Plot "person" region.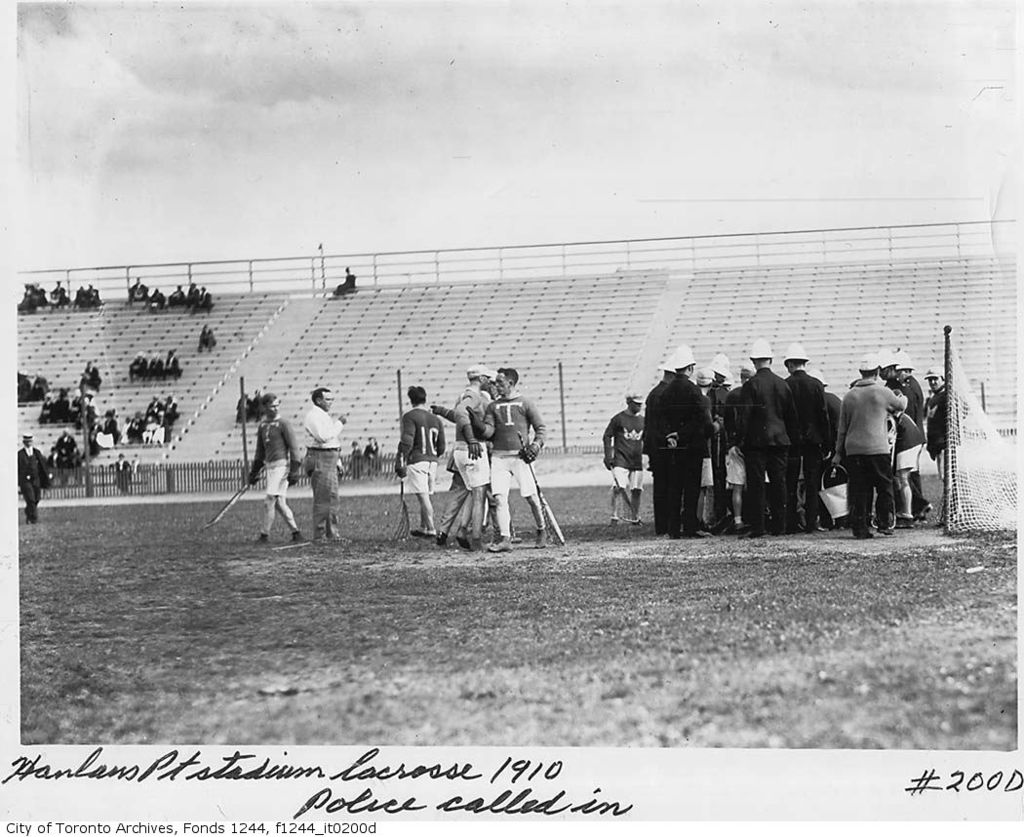
Plotted at locate(304, 383, 345, 538).
